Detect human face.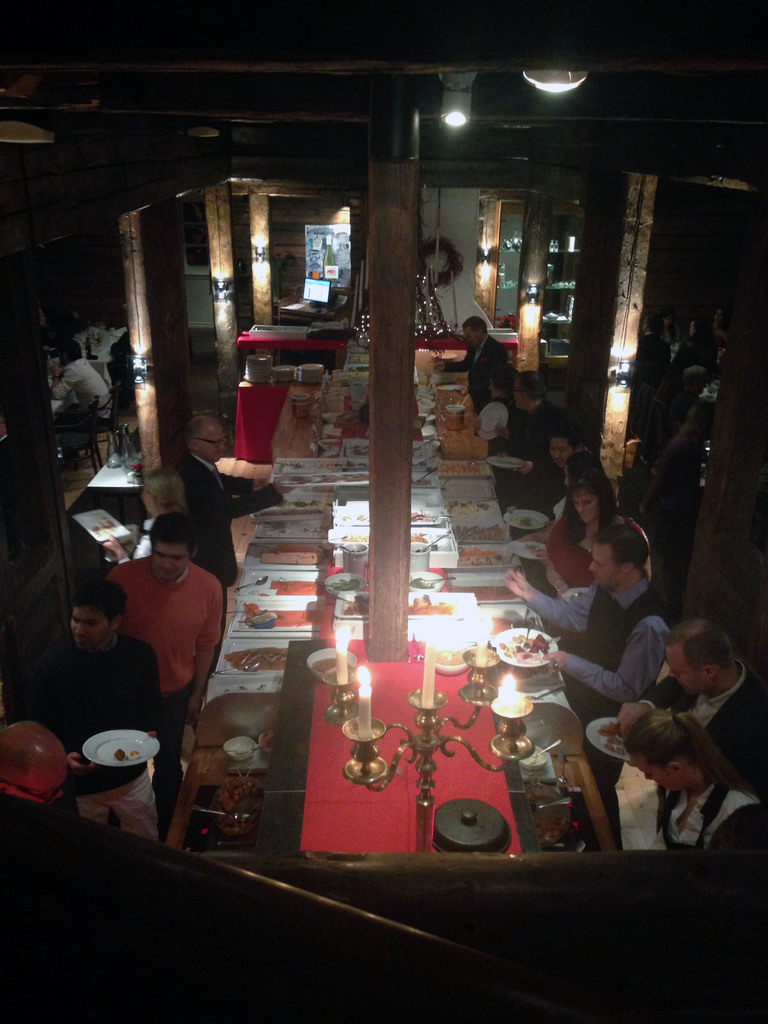
Detected at 154, 543, 186, 584.
